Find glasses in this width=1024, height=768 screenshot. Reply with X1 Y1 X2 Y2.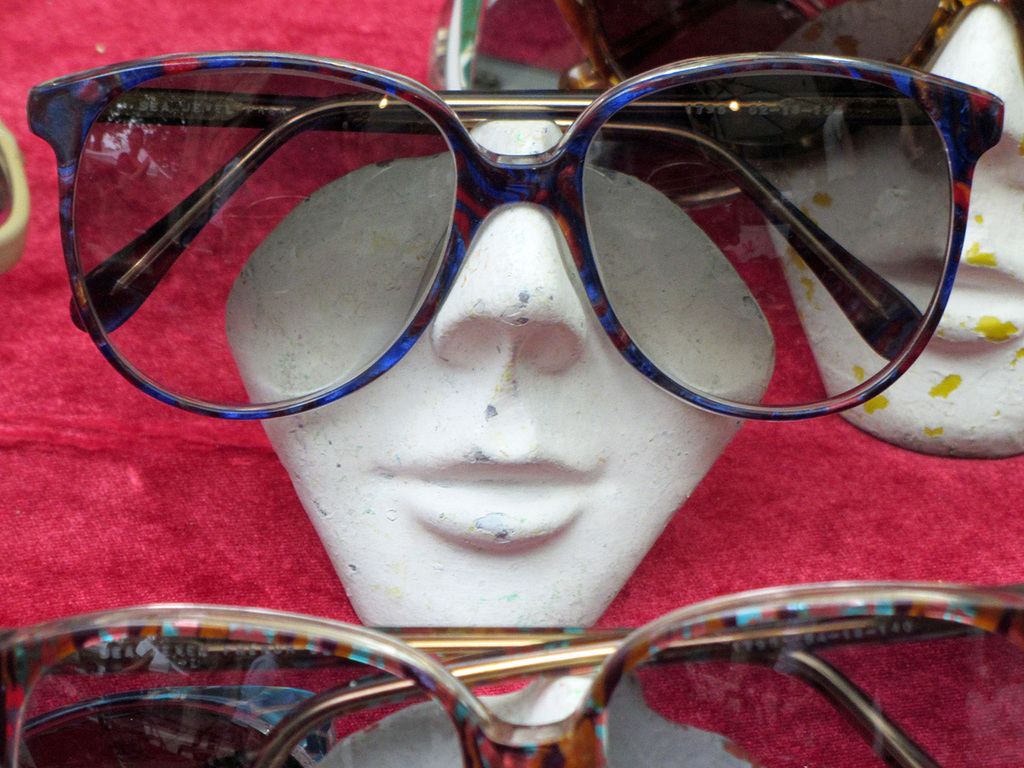
0 581 1023 767.
